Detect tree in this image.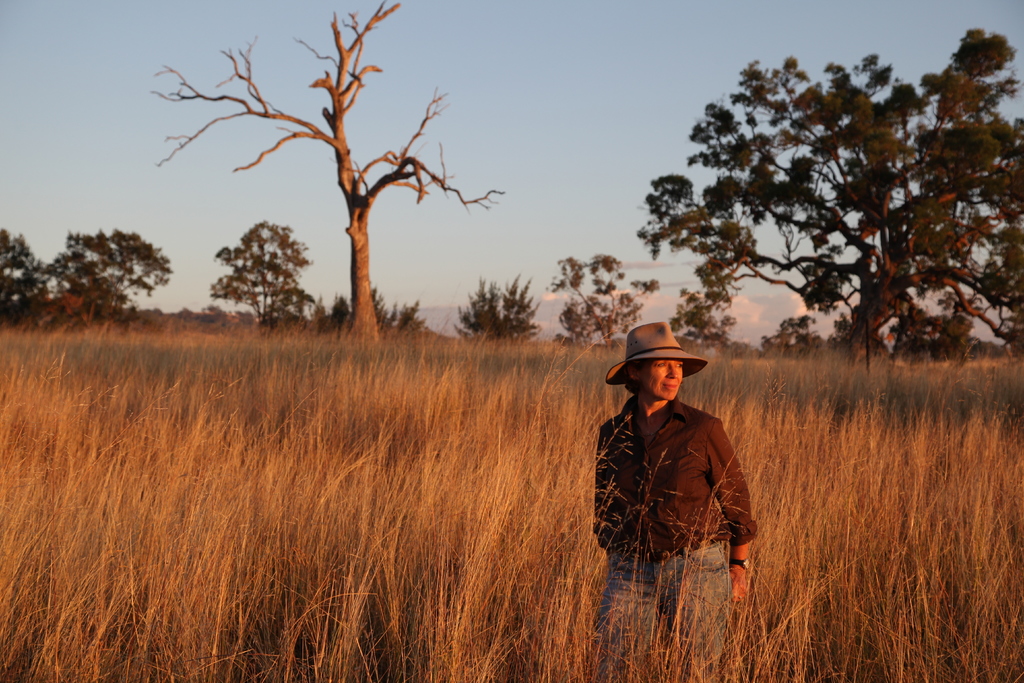
Detection: x1=543, y1=251, x2=661, y2=353.
